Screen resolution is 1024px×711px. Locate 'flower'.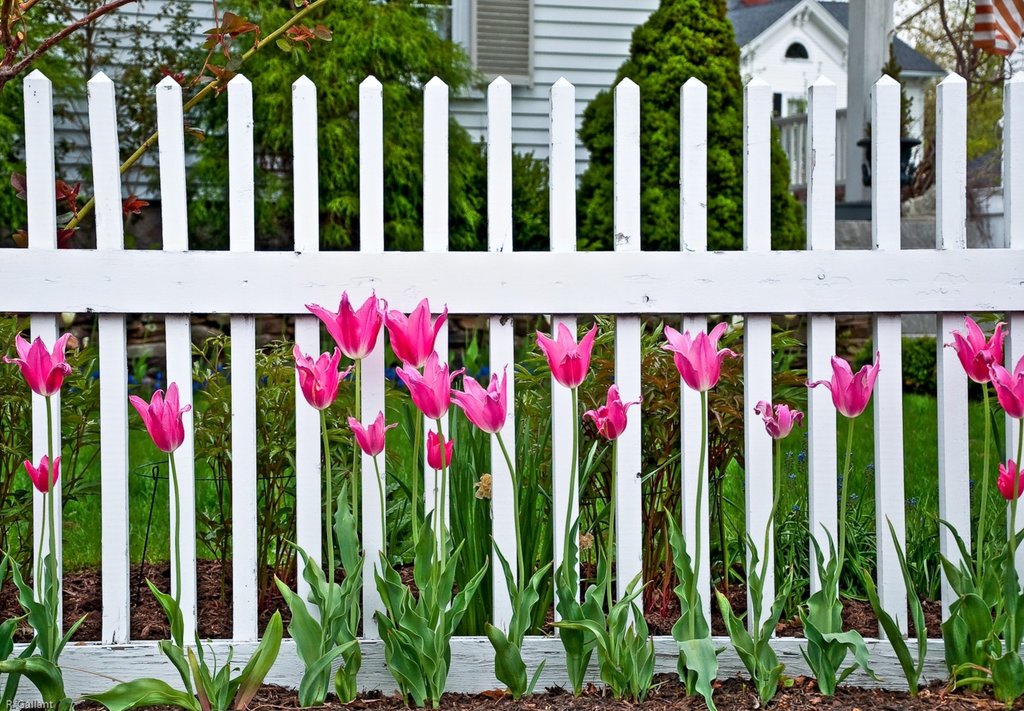
region(746, 397, 810, 441).
